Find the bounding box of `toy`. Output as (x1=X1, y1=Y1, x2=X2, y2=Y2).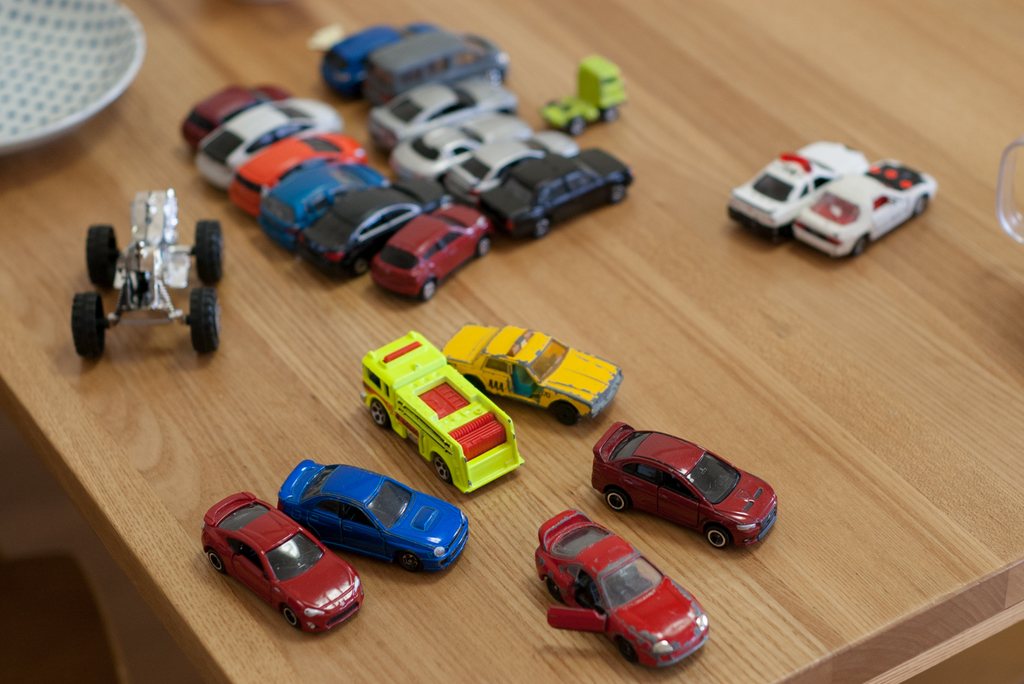
(x1=535, y1=508, x2=708, y2=667).
